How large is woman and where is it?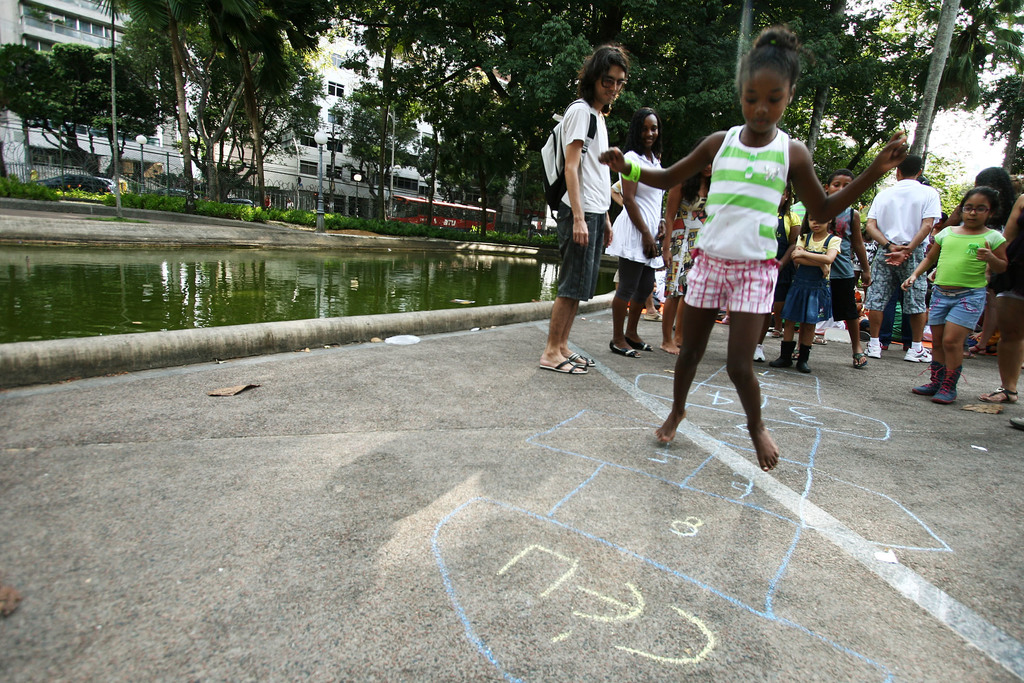
Bounding box: locate(664, 139, 717, 364).
